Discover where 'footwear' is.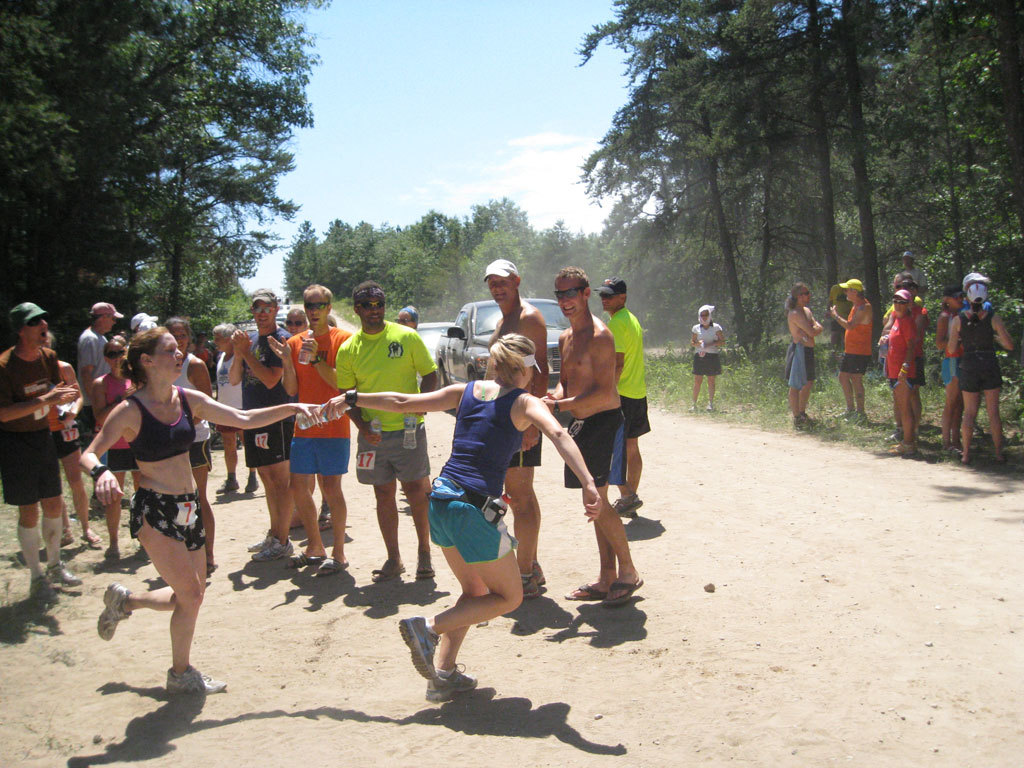
Discovered at <box>256,534,295,560</box>.
